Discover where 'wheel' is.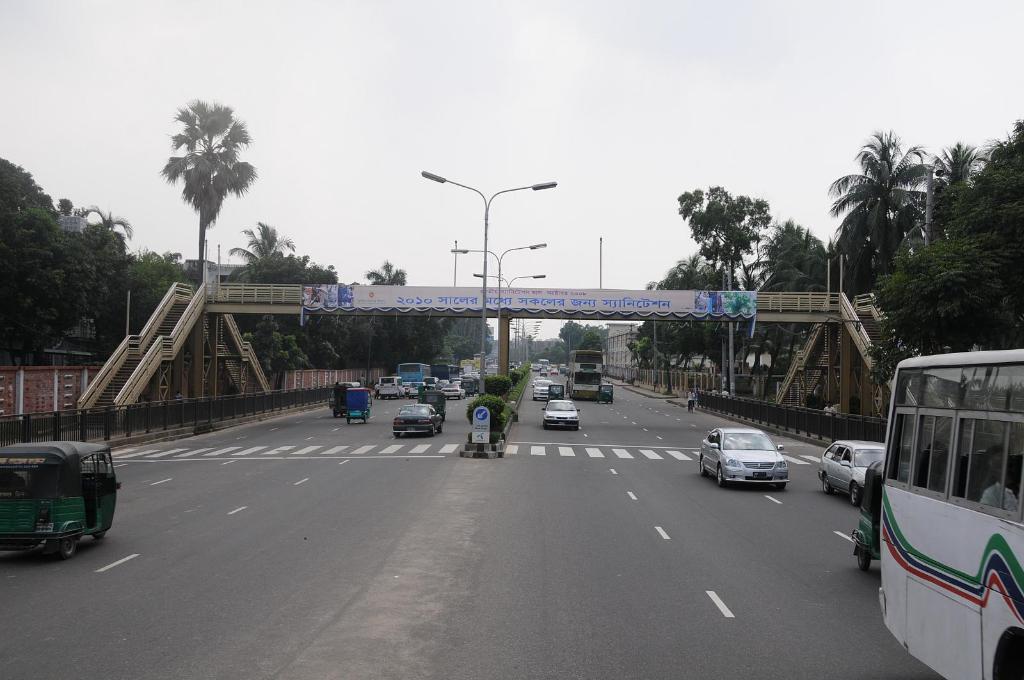
Discovered at l=58, t=537, r=77, b=559.
